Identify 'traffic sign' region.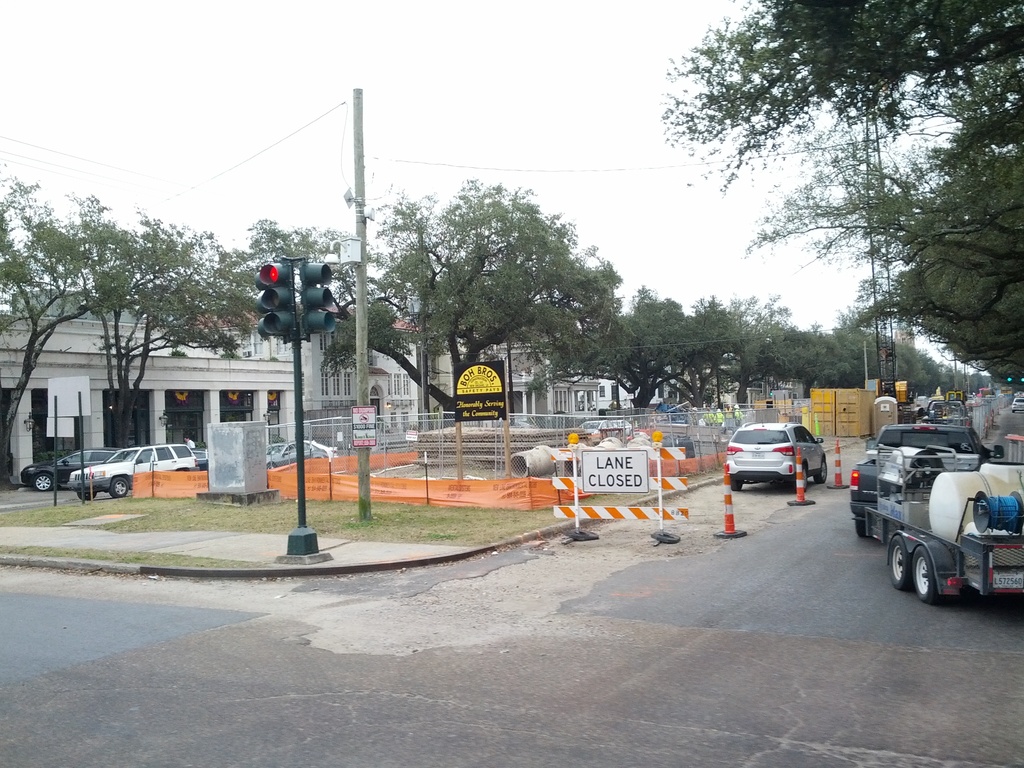
Region: bbox=(579, 449, 650, 496).
